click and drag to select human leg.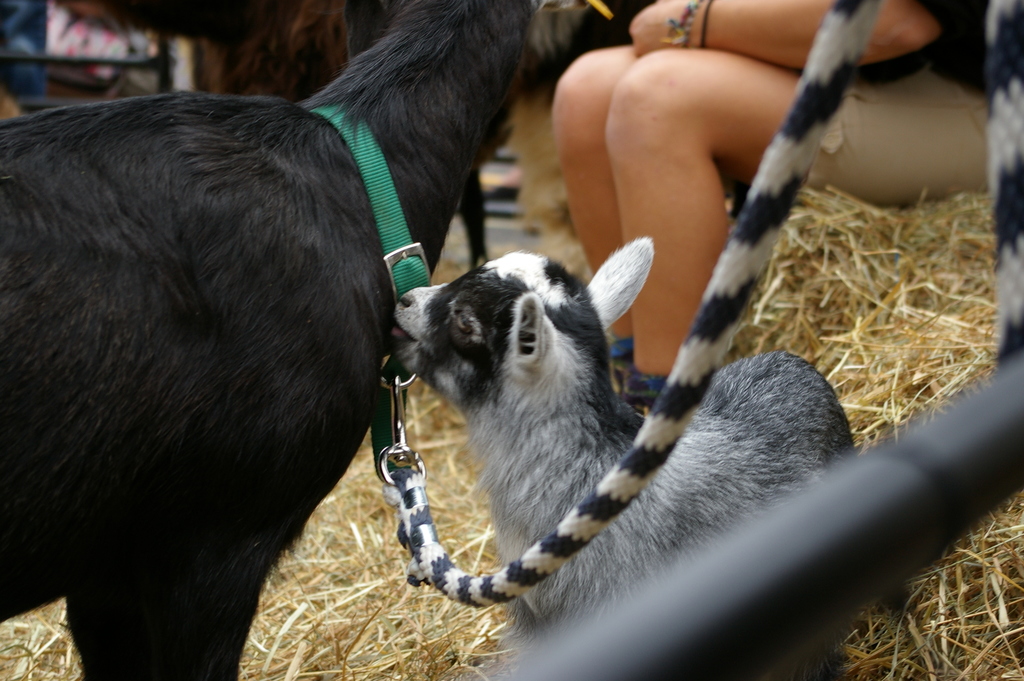
Selection: left=600, top=38, right=996, bottom=434.
